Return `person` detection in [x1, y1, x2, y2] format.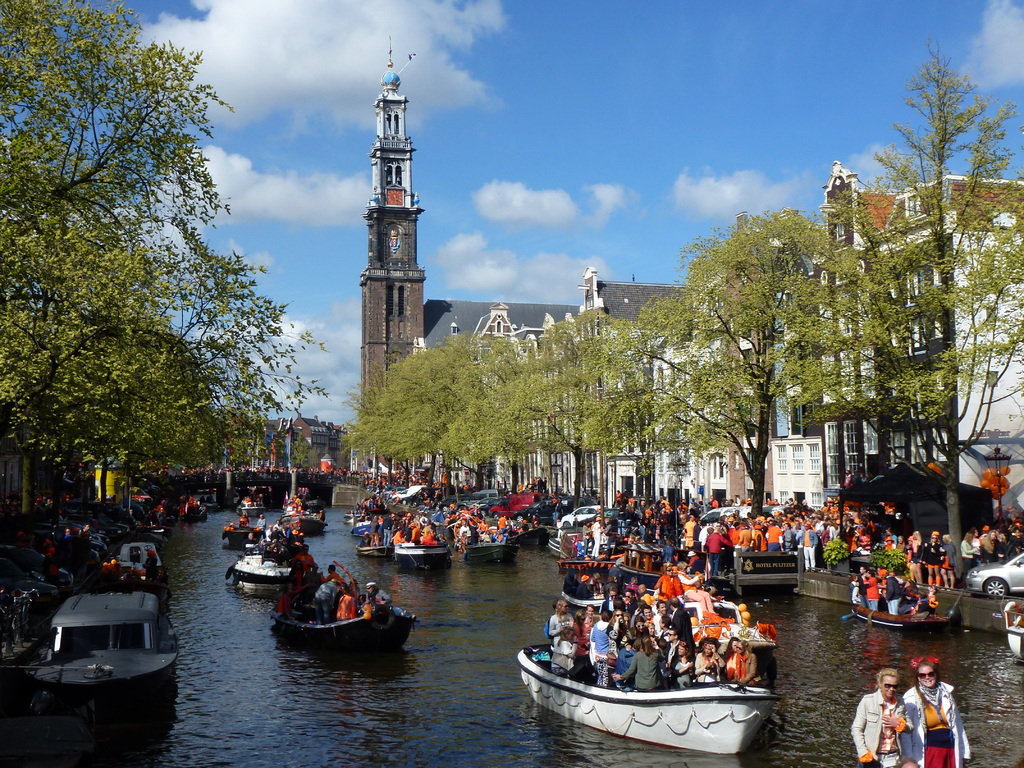
[916, 535, 941, 586].
